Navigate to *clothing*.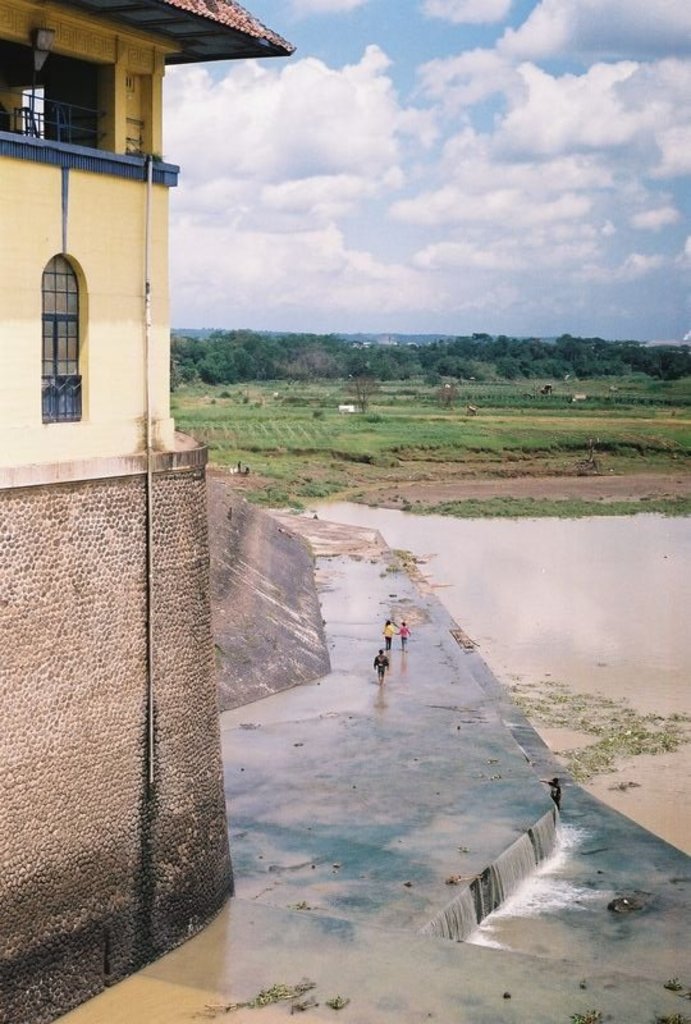
Navigation target: 377,657,390,681.
